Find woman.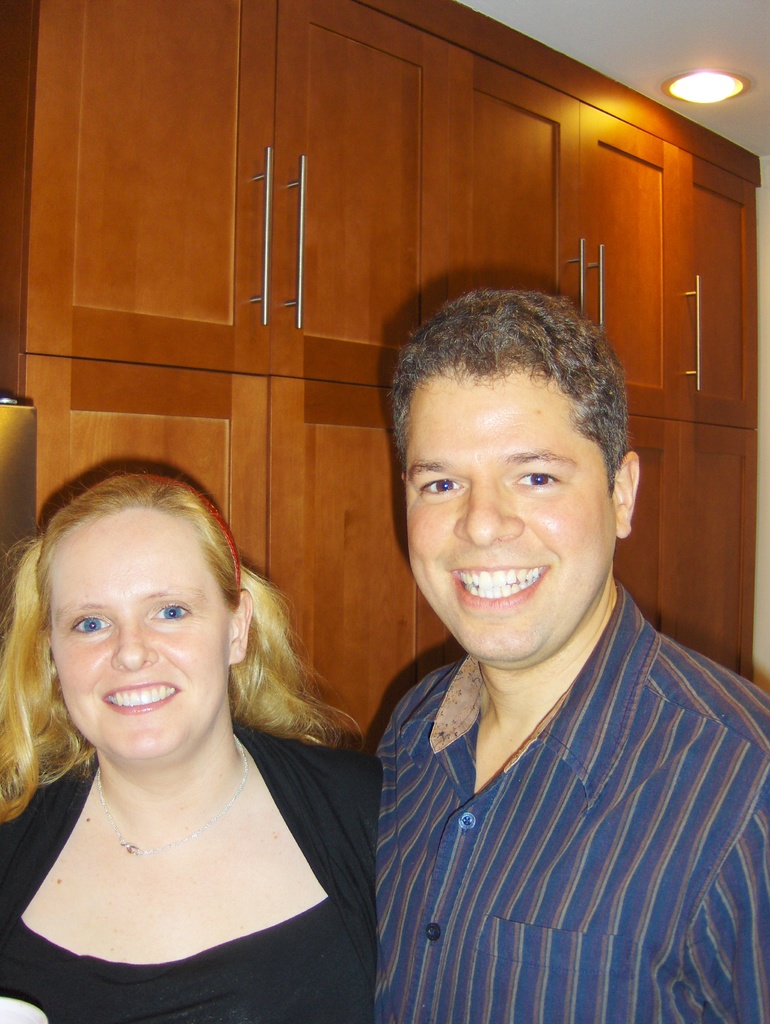
crop(0, 476, 382, 1023).
